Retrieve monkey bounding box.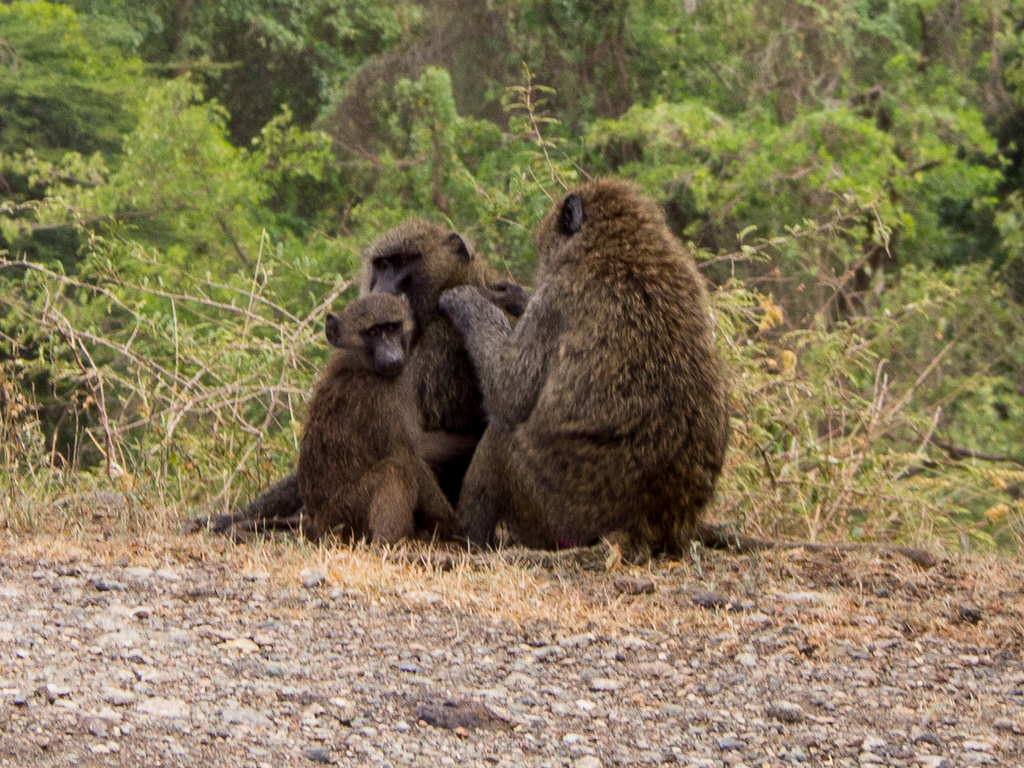
Bounding box: [437,170,945,572].
